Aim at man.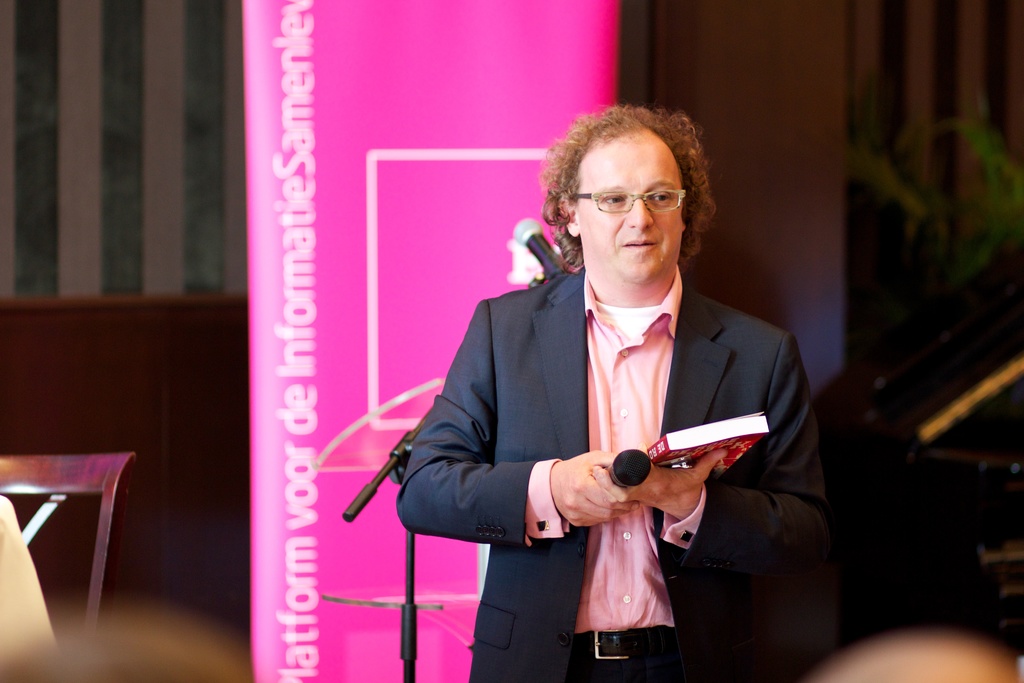
Aimed at bbox(394, 122, 822, 674).
